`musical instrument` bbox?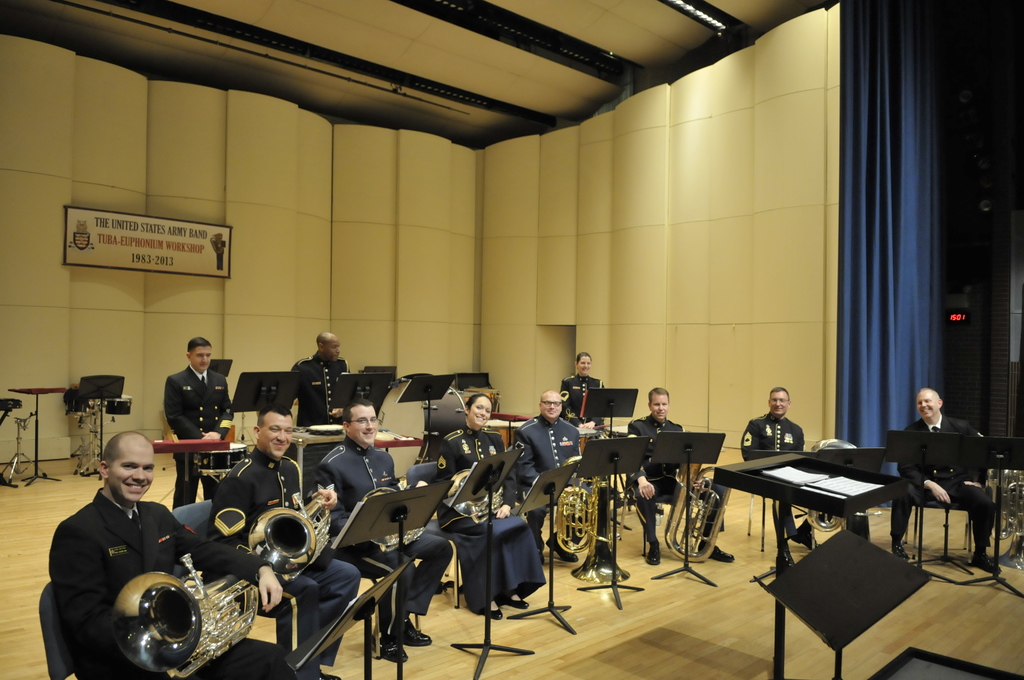
bbox=(250, 482, 345, 576)
